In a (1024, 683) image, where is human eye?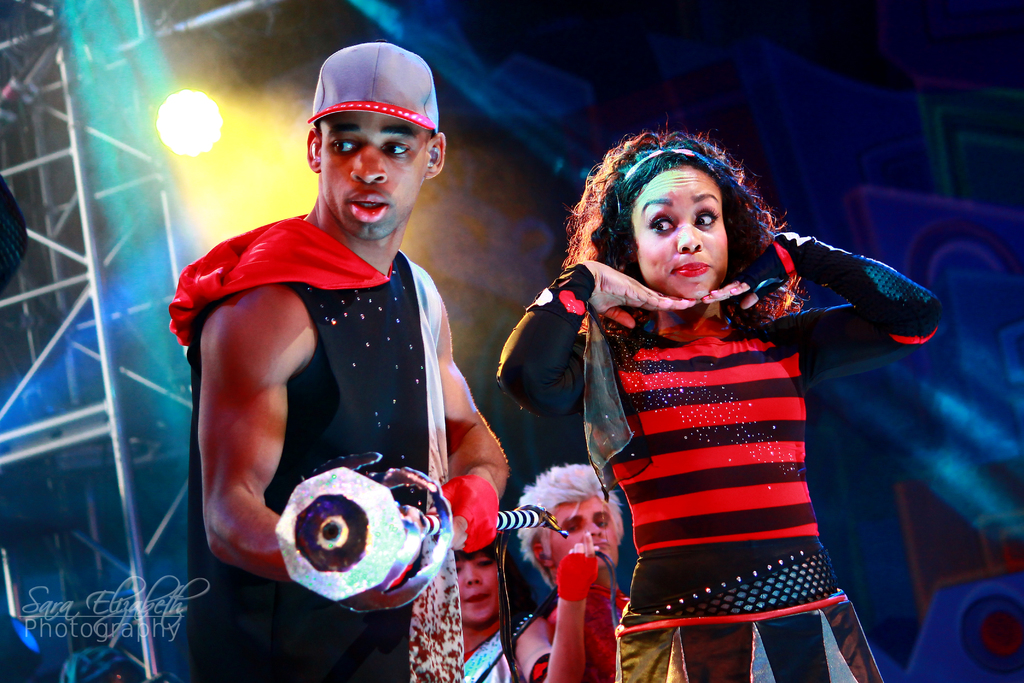
locate(647, 211, 680, 237).
